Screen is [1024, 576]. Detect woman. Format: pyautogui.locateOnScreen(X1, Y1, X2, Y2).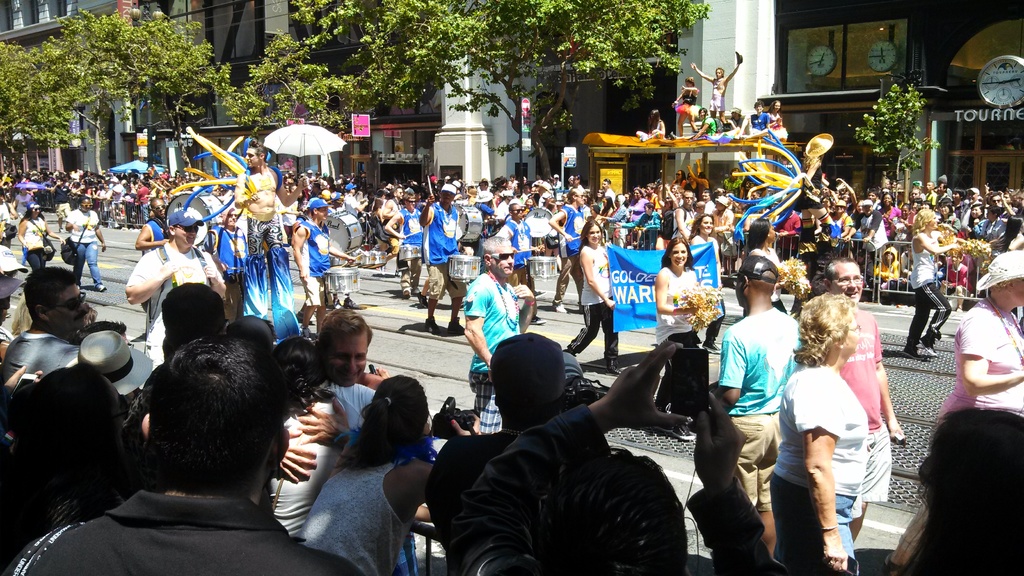
pyautogui.locateOnScreen(879, 192, 904, 238).
